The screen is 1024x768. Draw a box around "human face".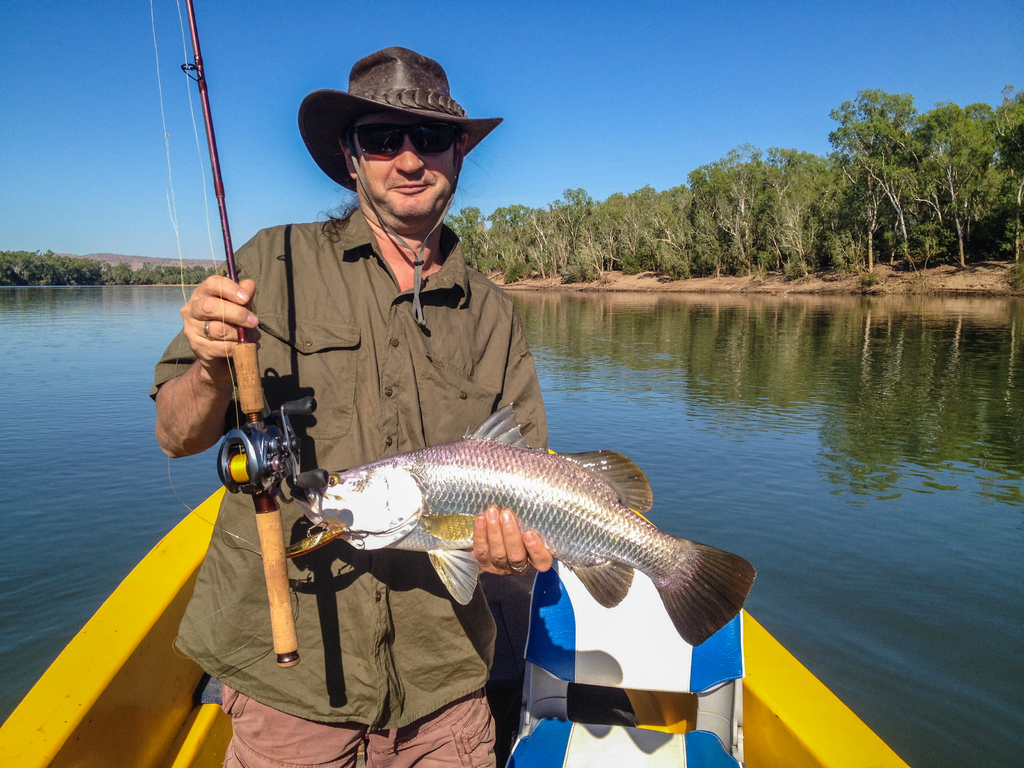
crop(350, 116, 456, 217).
